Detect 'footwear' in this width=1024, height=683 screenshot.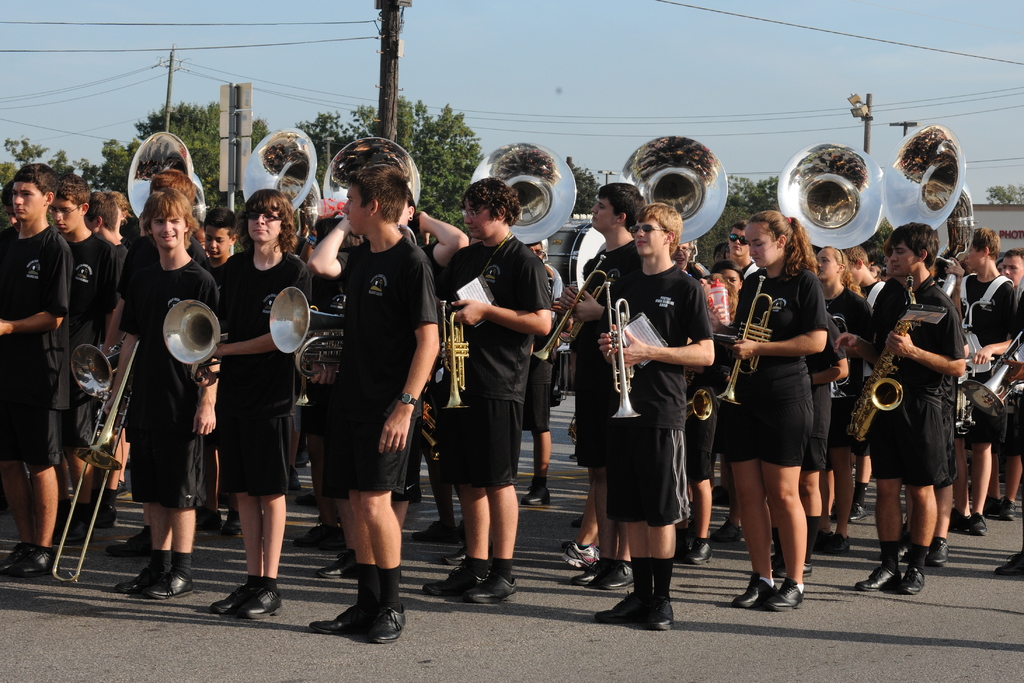
Detection: crop(314, 550, 355, 579).
